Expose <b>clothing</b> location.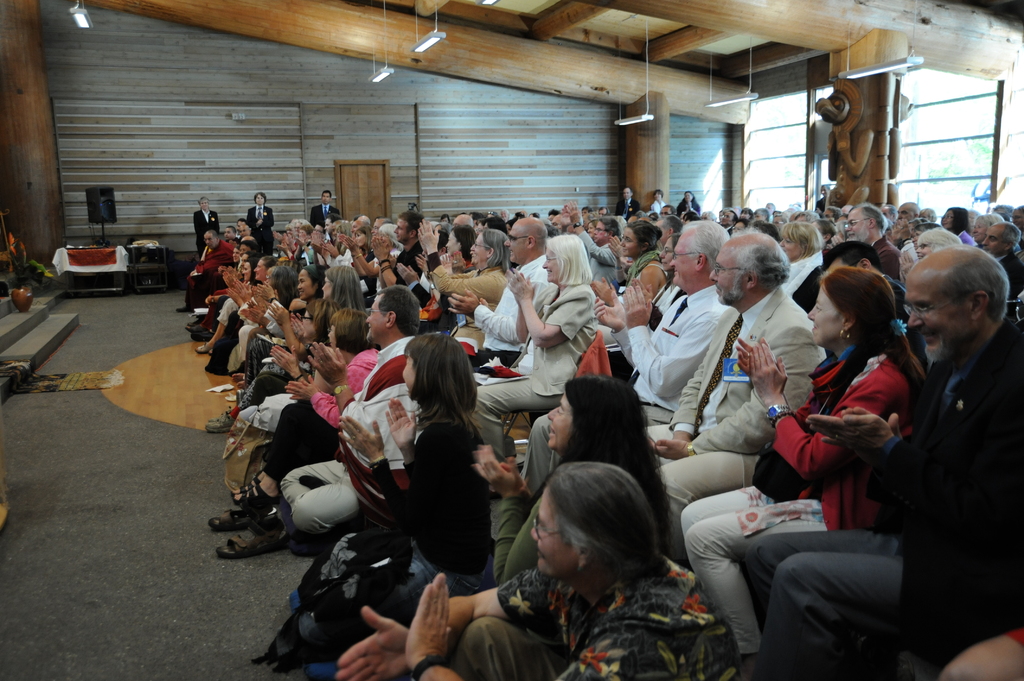
Exposed at select_region(450, 557, 735, 680).
